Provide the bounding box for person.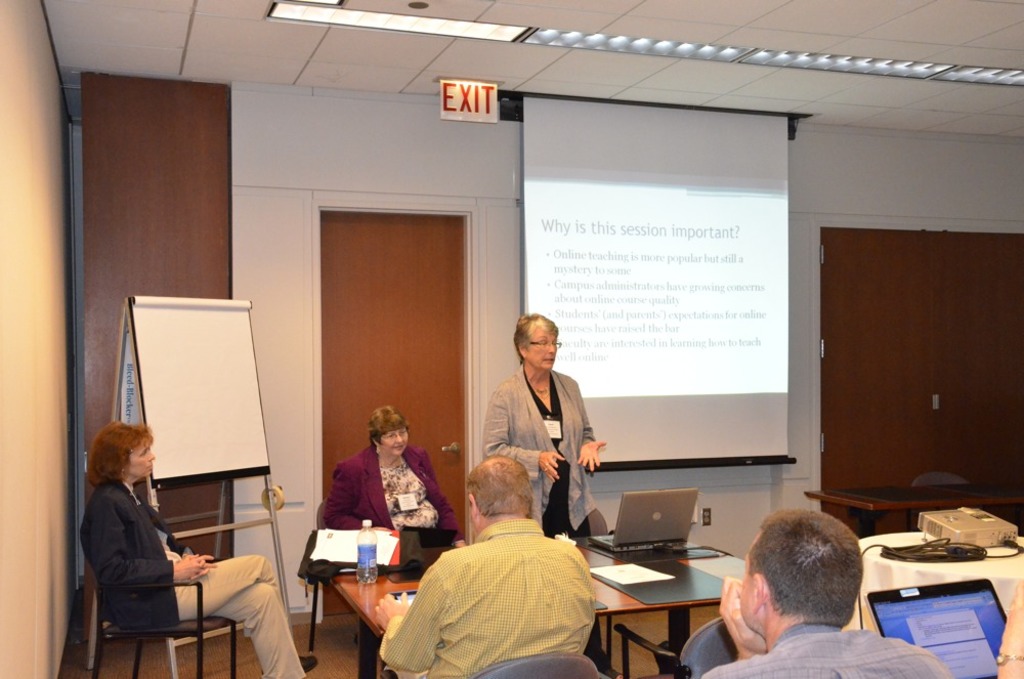
695, 507, 953, 678.
